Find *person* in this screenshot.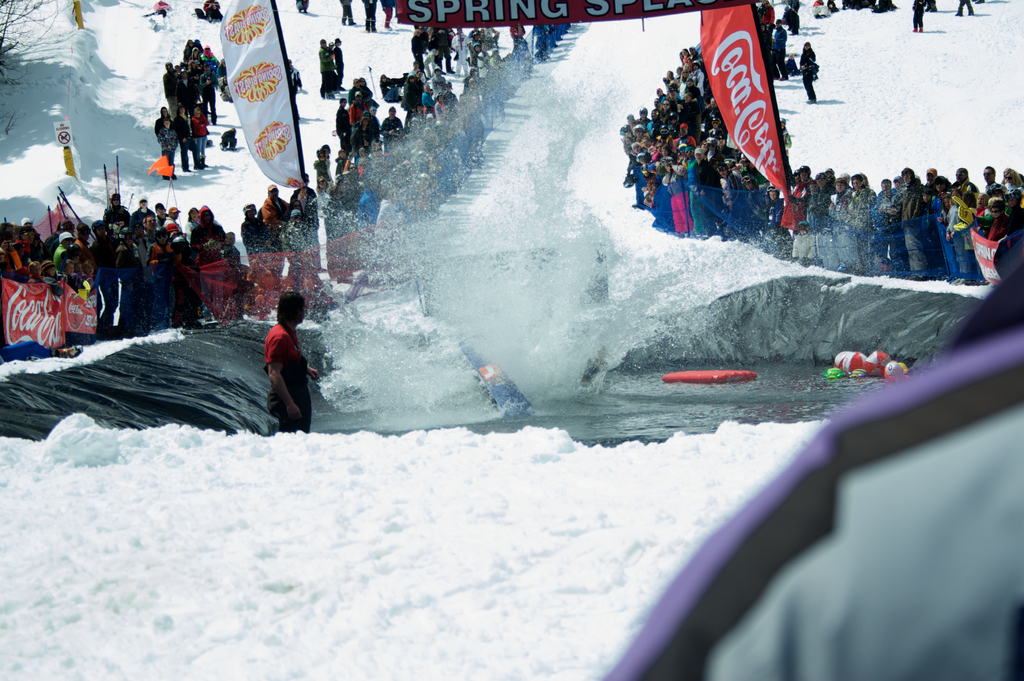
The bounding box for *person* is (x1=362, y1=0, x2=377, y2=34).
